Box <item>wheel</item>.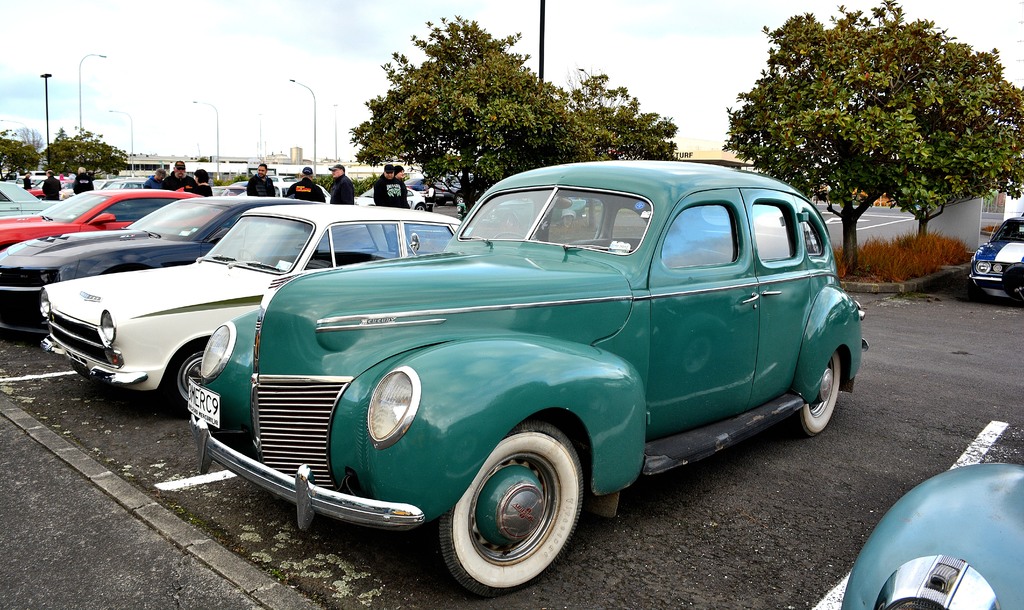
{"x1": 237, "y1": 248, "x2": 260, "y2": 264}.
